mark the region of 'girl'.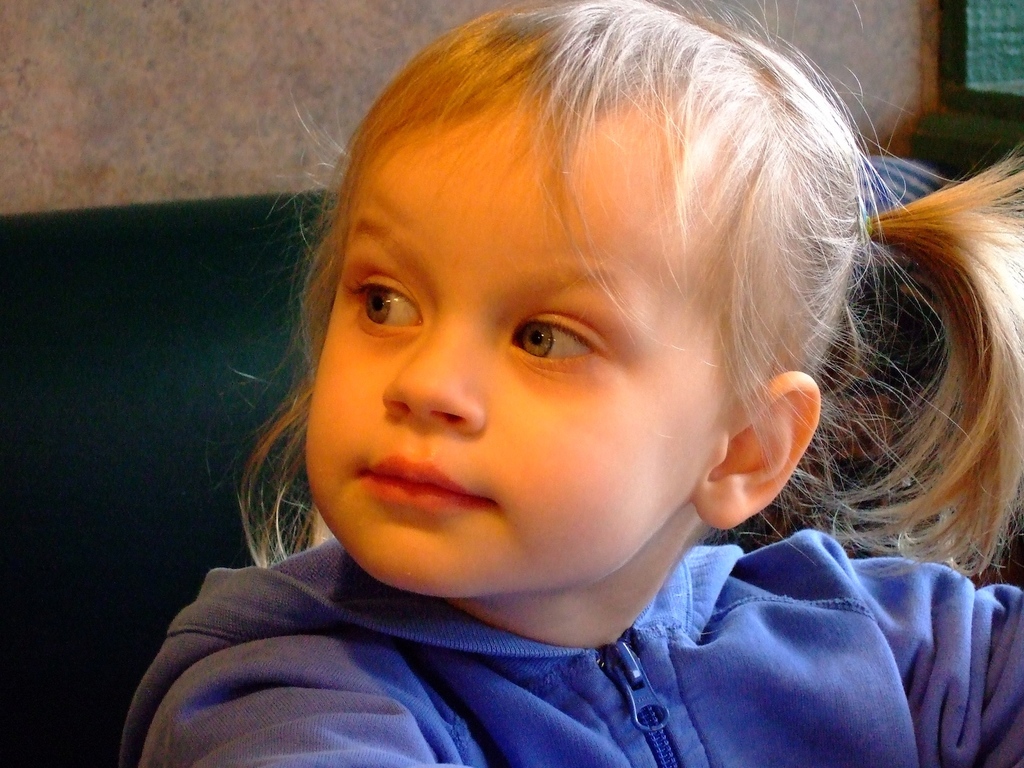
Region: pyautogui.locateOnScreen(121, 1, 1023, 766).
